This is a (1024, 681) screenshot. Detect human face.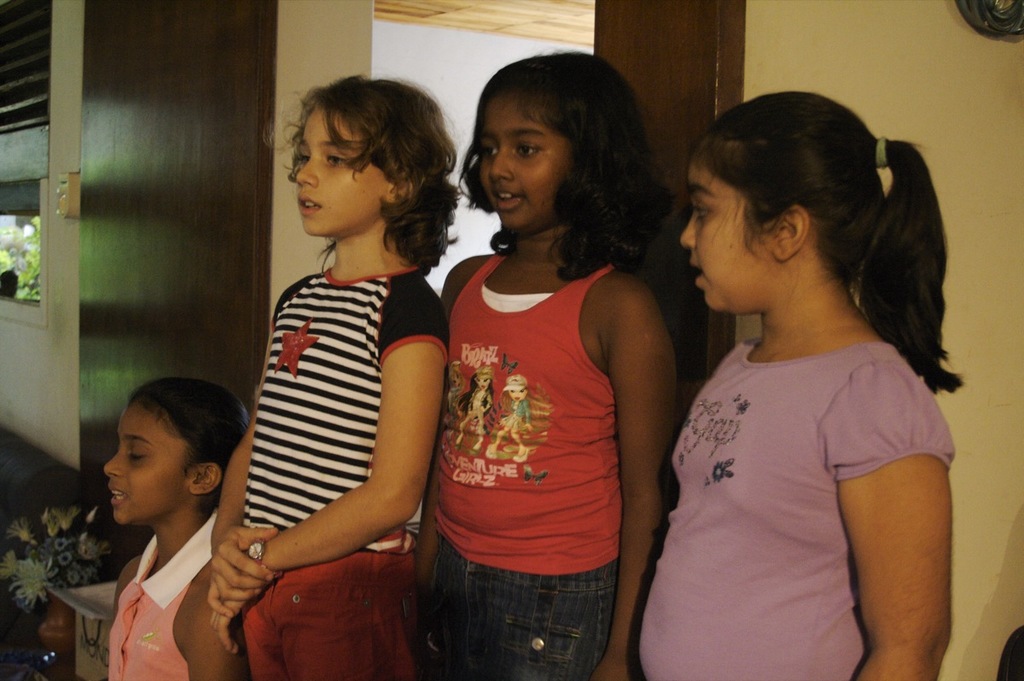
(485, 91, 563, 237).
